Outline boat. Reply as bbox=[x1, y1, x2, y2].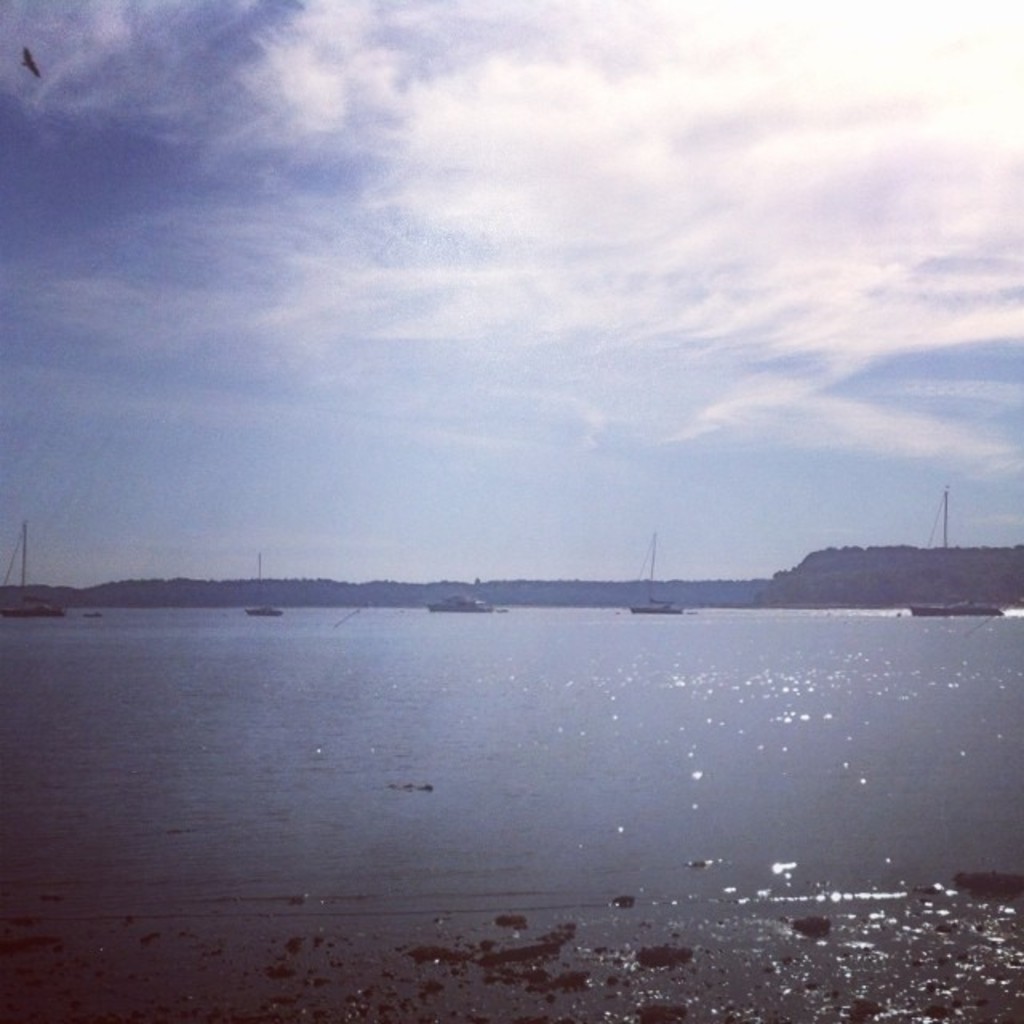
bbox=[907, 490, 1006, 619].
